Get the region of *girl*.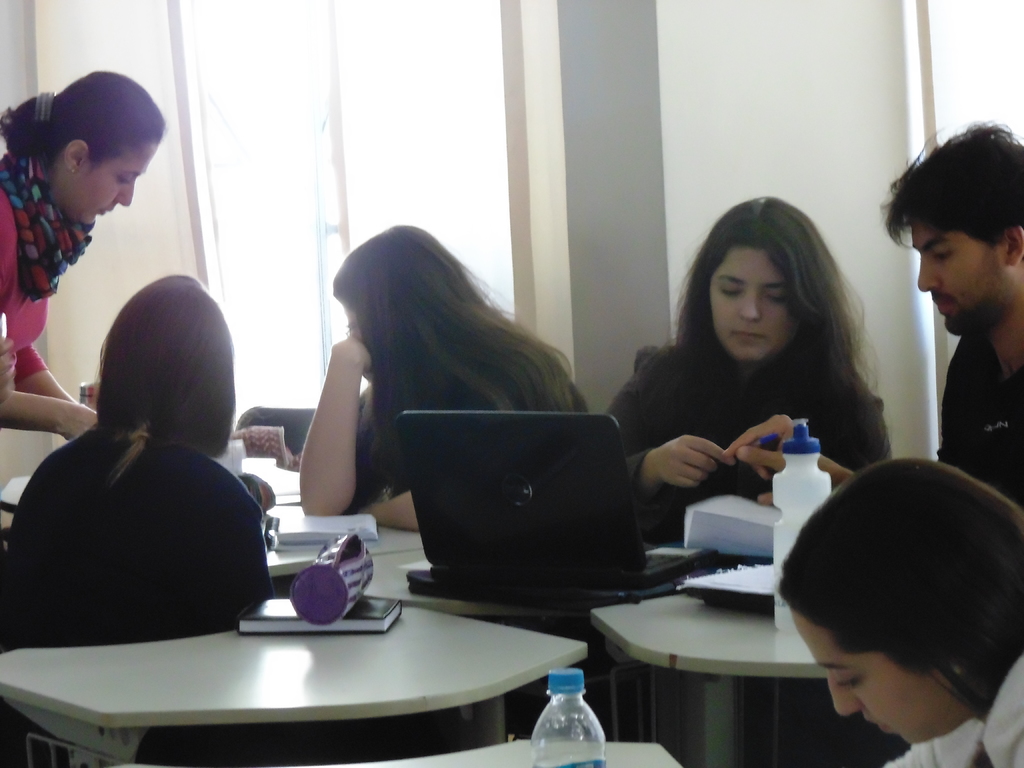
BBox(0, 67, 170, 437).
